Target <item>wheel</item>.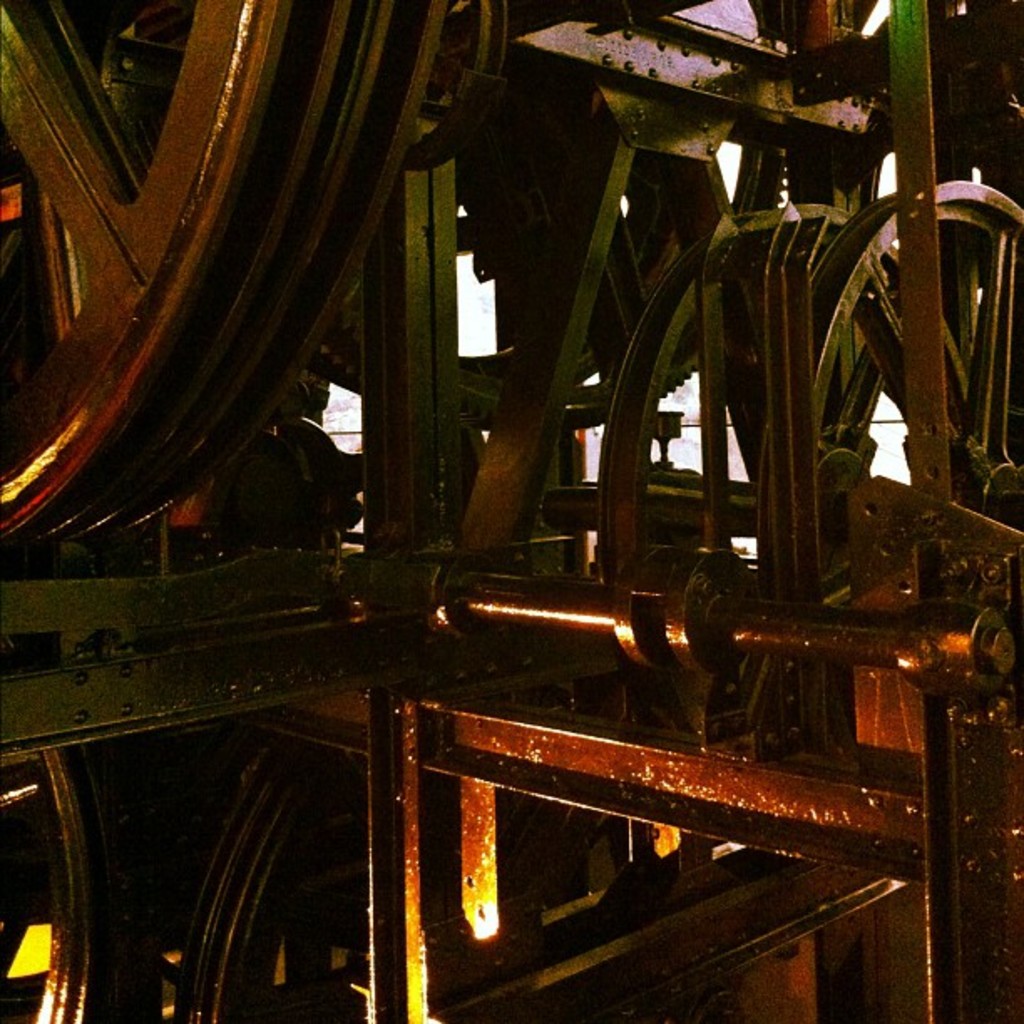
Target region: <box>129,708,360,1004</box>.
